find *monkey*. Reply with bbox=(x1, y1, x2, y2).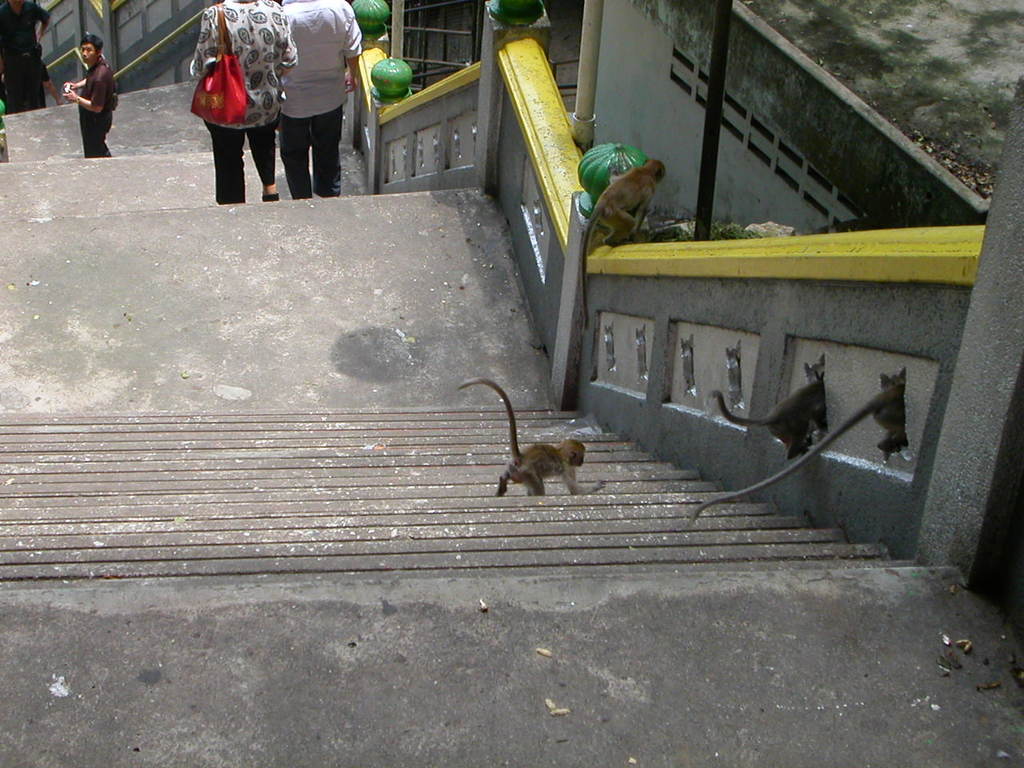
bbox=(582, 151, 675, 334).
